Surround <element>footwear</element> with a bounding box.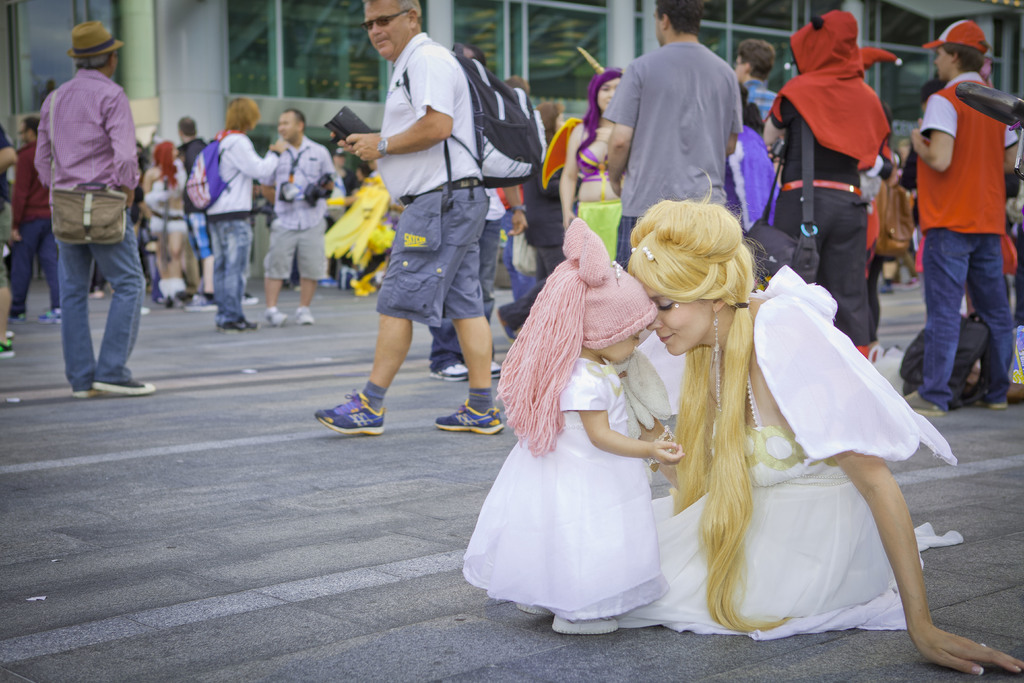
bbox(321, 279, 340, 285).
